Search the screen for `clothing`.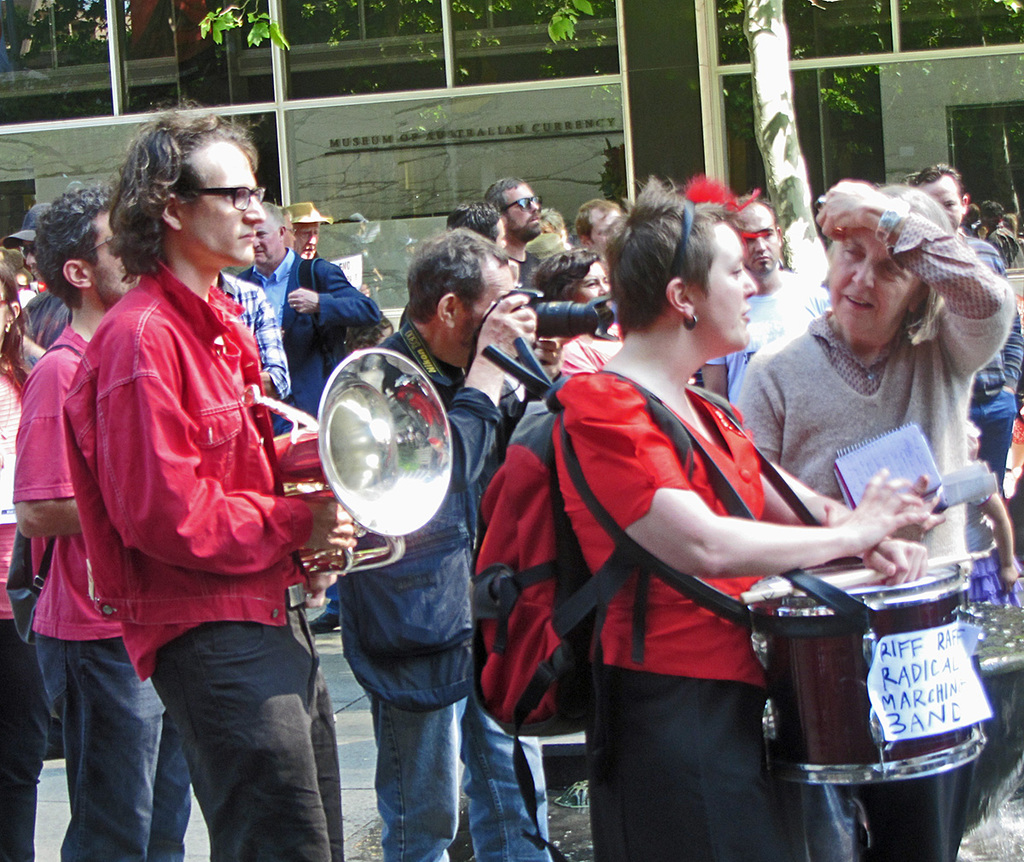
Found at 212, 270, 293, 405.
